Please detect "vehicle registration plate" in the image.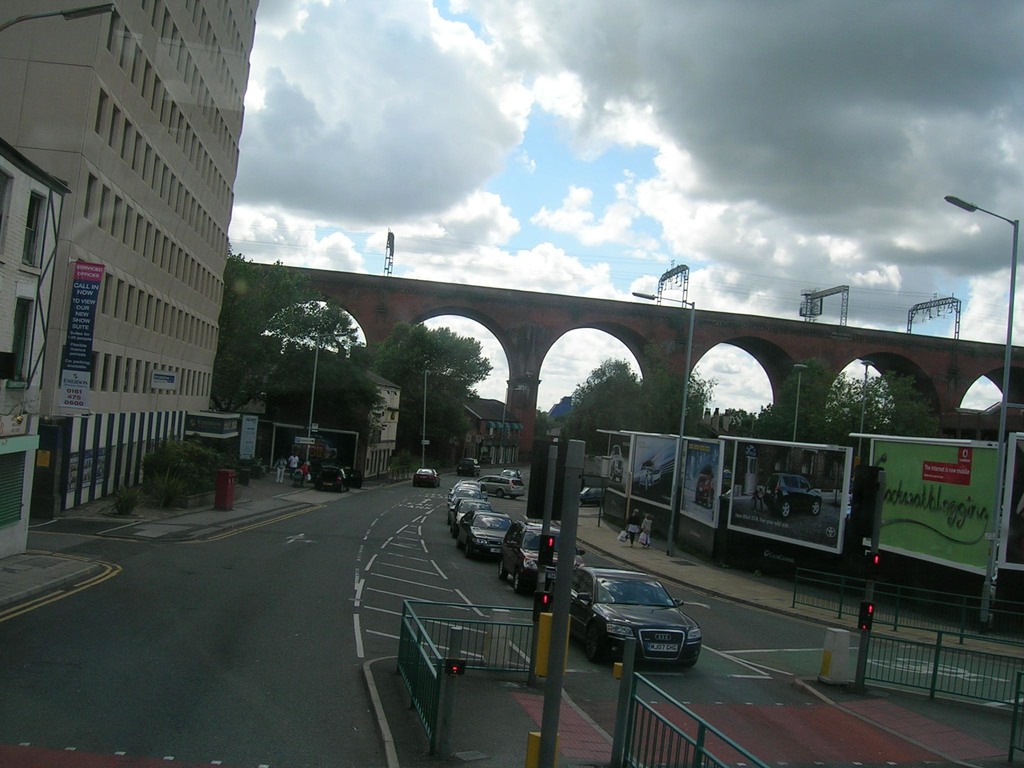
647/644/679/653.
